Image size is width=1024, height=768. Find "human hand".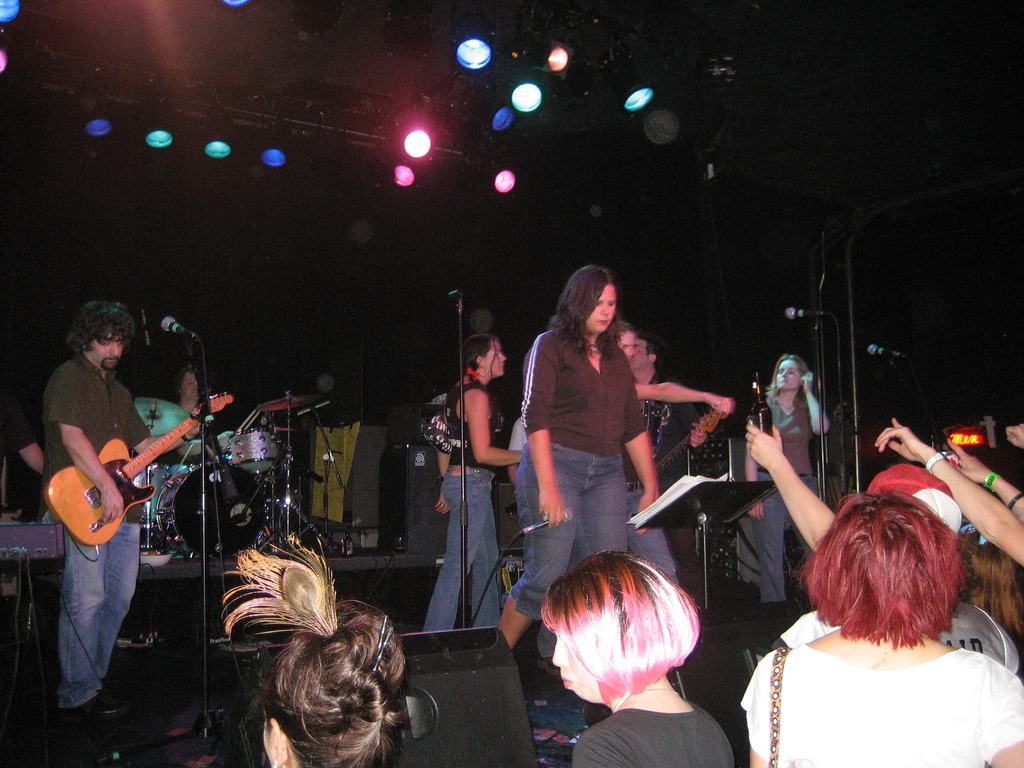
<bbox>538, 488, 568, 531</bbox>.
